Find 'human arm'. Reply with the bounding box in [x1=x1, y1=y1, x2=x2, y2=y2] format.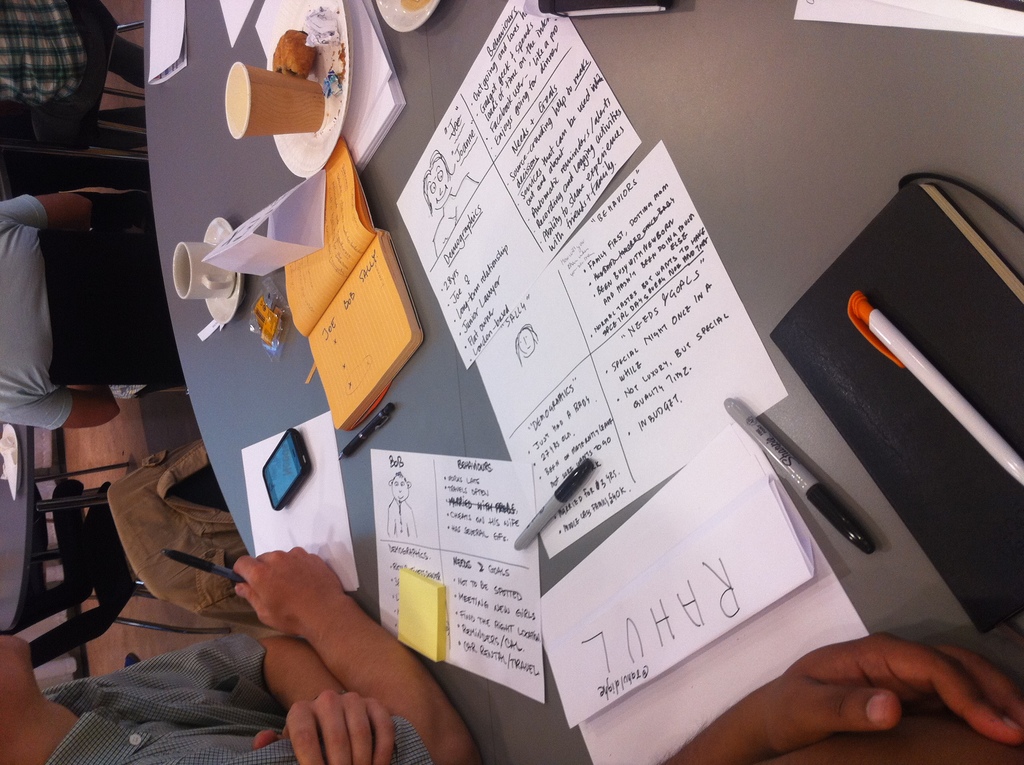
[x1=0, y1=198, x2=94, y2=229].
